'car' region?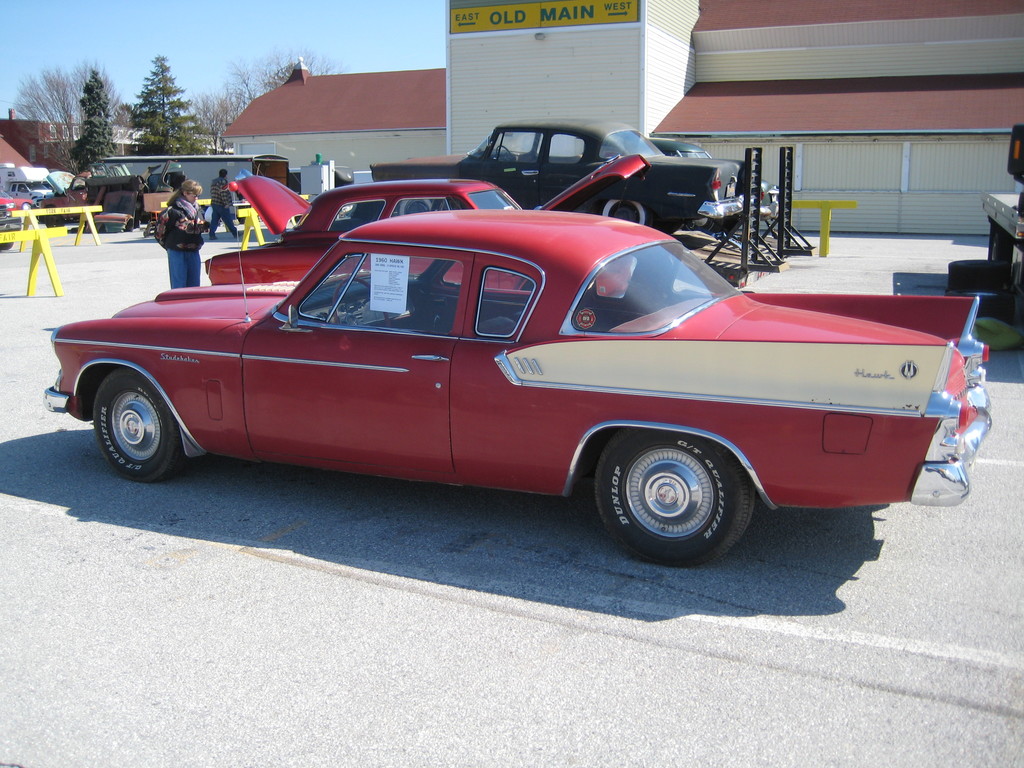
<region>368, 116, 752, 235</region>
